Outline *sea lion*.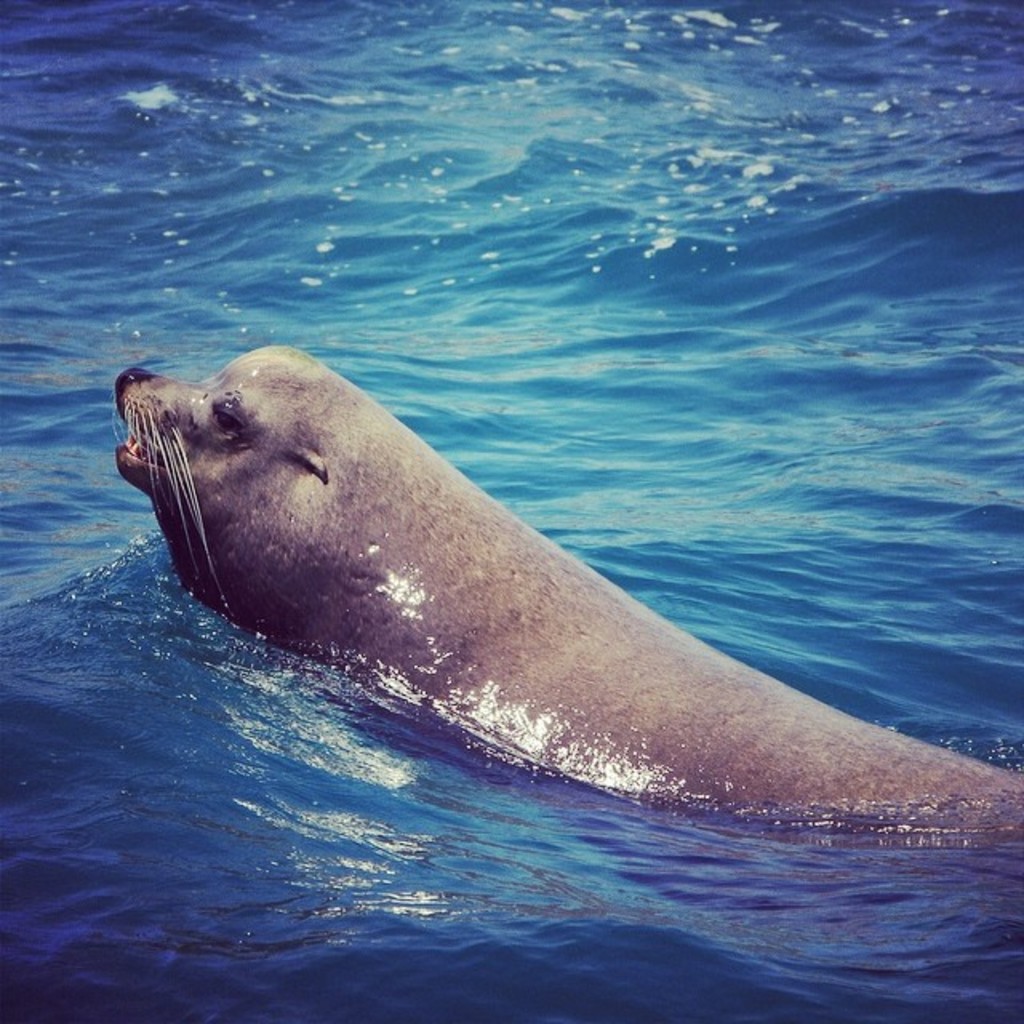
Outline: (x1=115, y1=334, x2=1022, y2=866).
